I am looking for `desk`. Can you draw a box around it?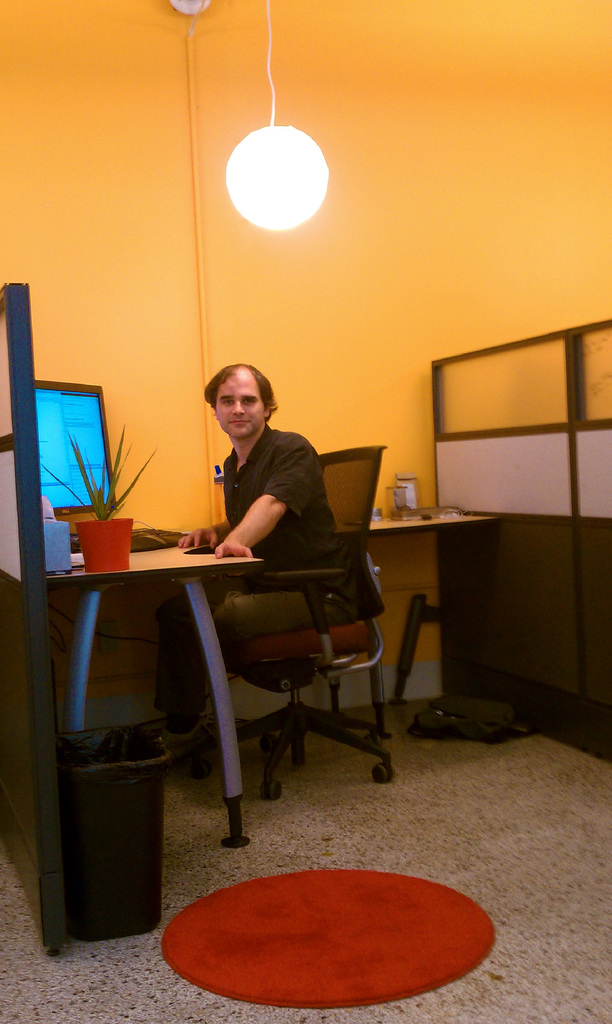
Sure, the bounding box is BBox(49, 518, 494, 840).
